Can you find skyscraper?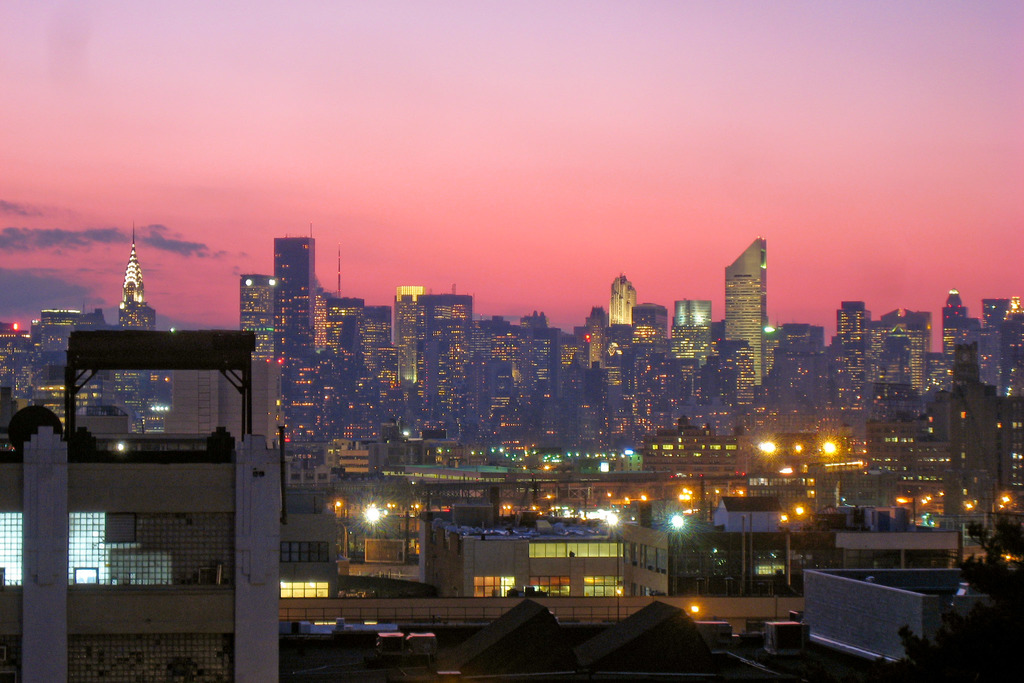
Yes, bounding box: (721,343,756,405).
